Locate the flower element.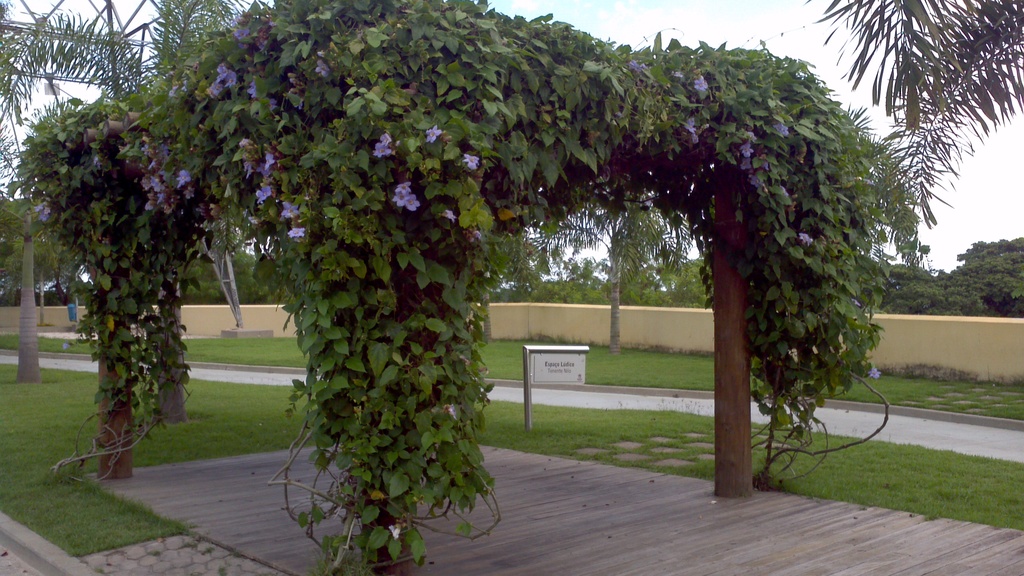
Element bbox: <region>224, 68, 246, 97</region>.
